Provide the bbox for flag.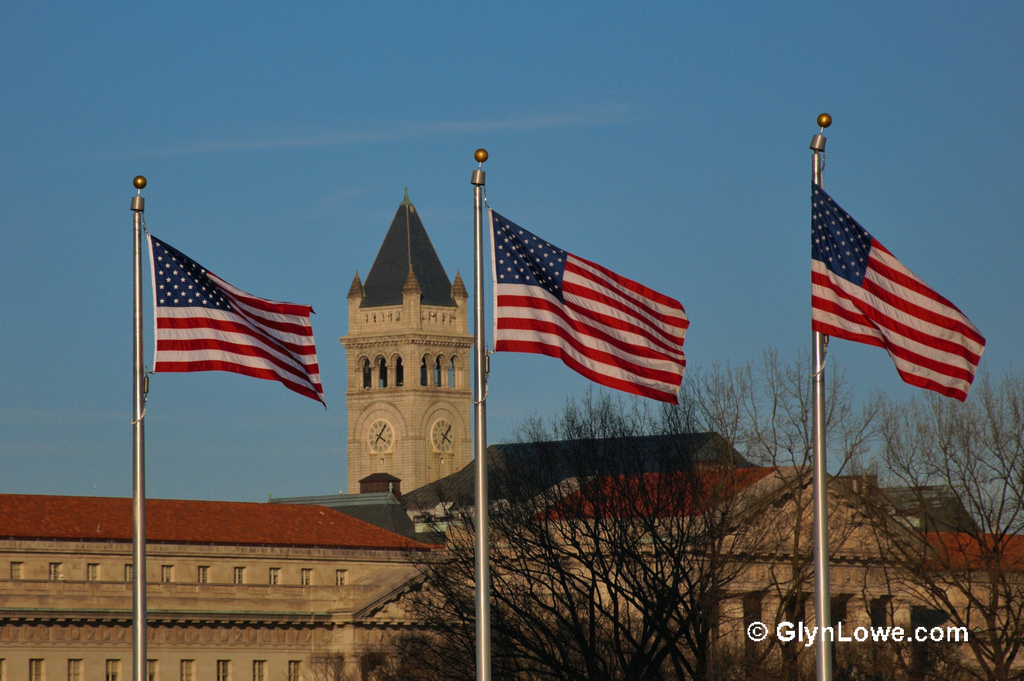
[x1=811, y1=177, x2=988, y2=407].
